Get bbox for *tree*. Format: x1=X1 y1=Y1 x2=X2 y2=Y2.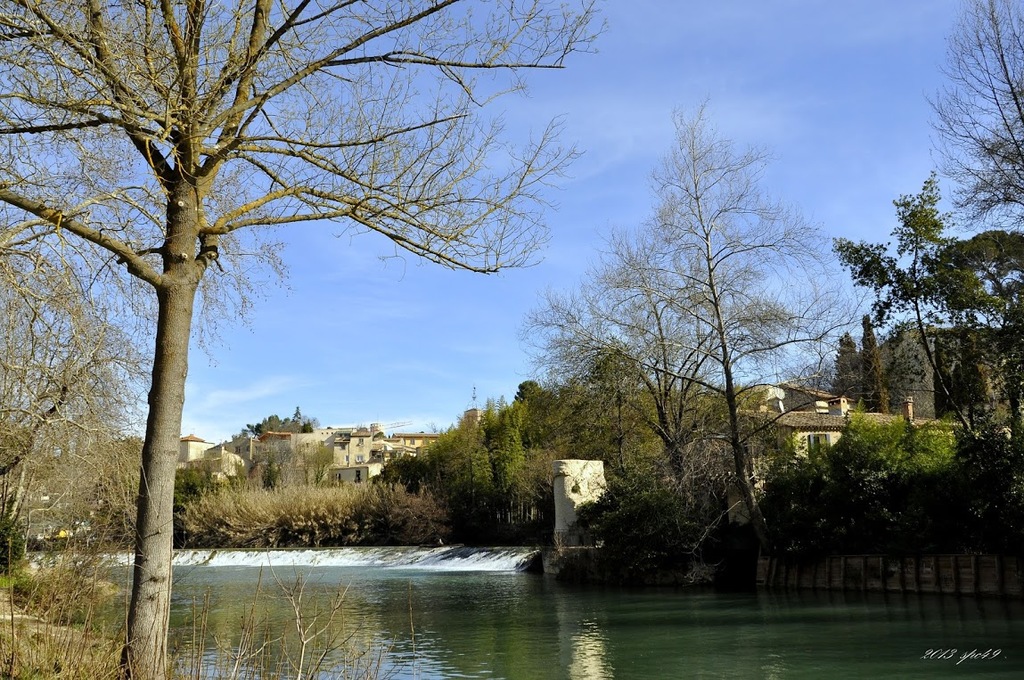
x1=568 y1=75 x2=854 y2=583.
